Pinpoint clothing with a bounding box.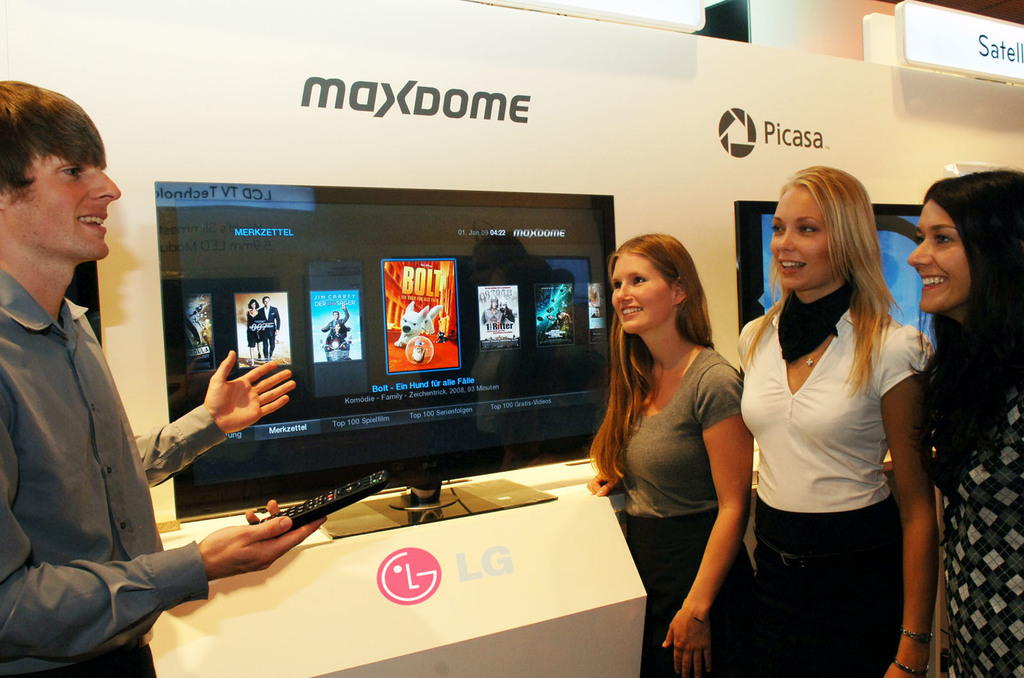
931,309,1023,677.
